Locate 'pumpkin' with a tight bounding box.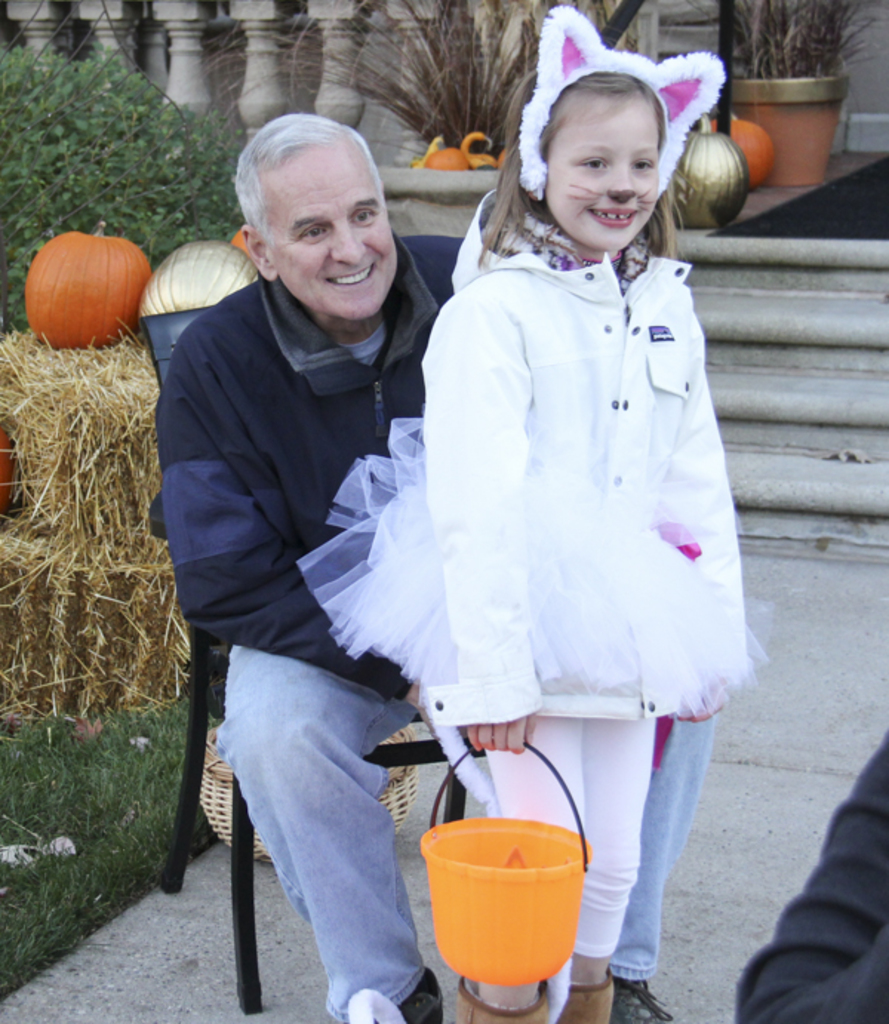
box=[674, 111, 748, 233].
